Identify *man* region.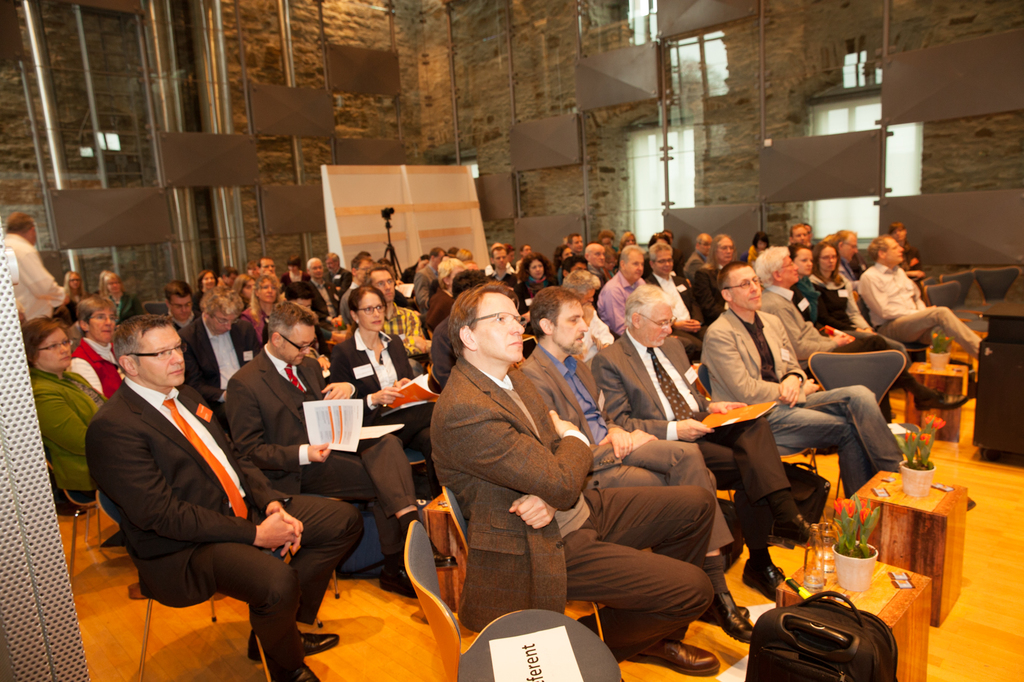
Region: (582,244,607,276).
